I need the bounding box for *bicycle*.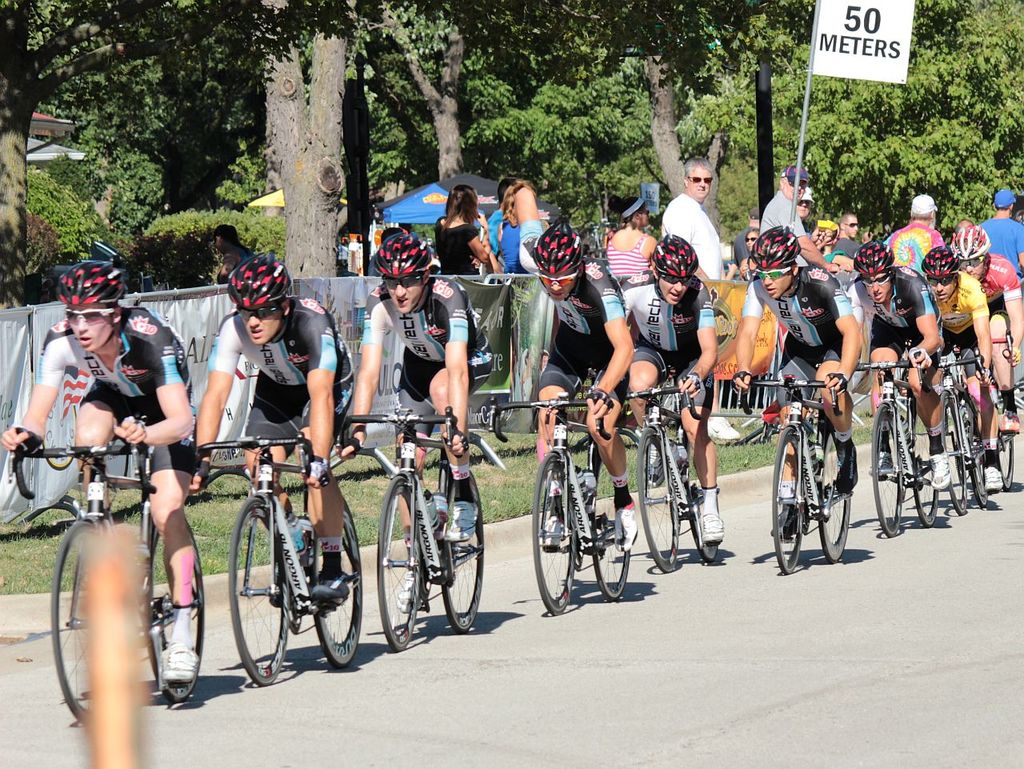
Here it is: (487, 364, 631, 614).
